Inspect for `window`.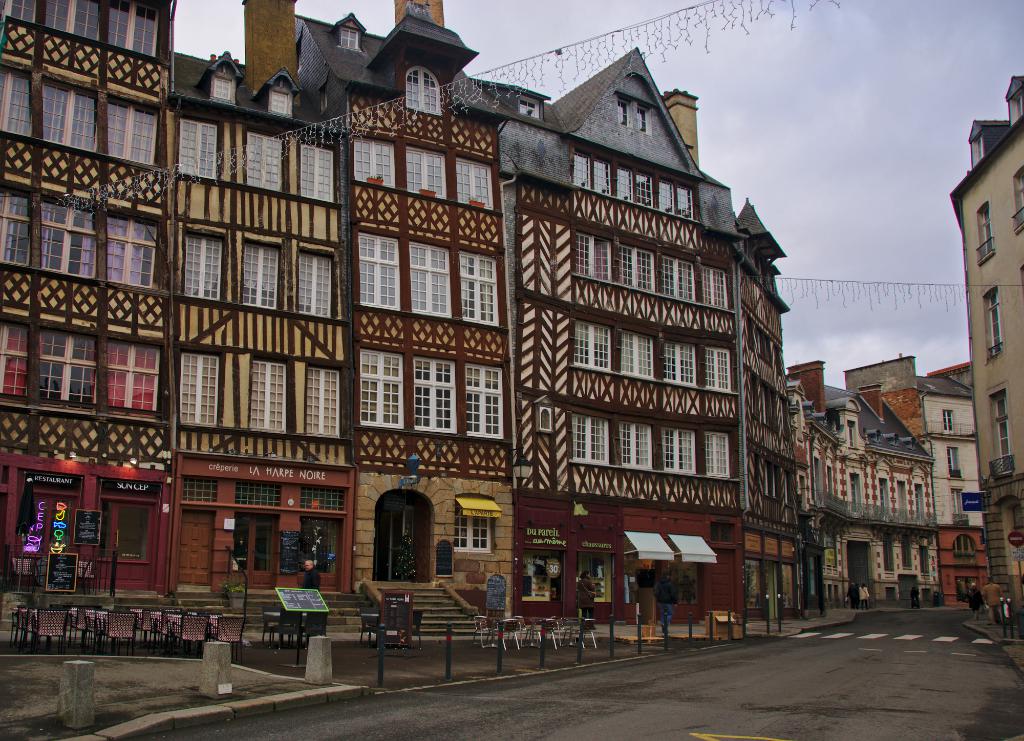
Inspection: [133,104,162,167].
